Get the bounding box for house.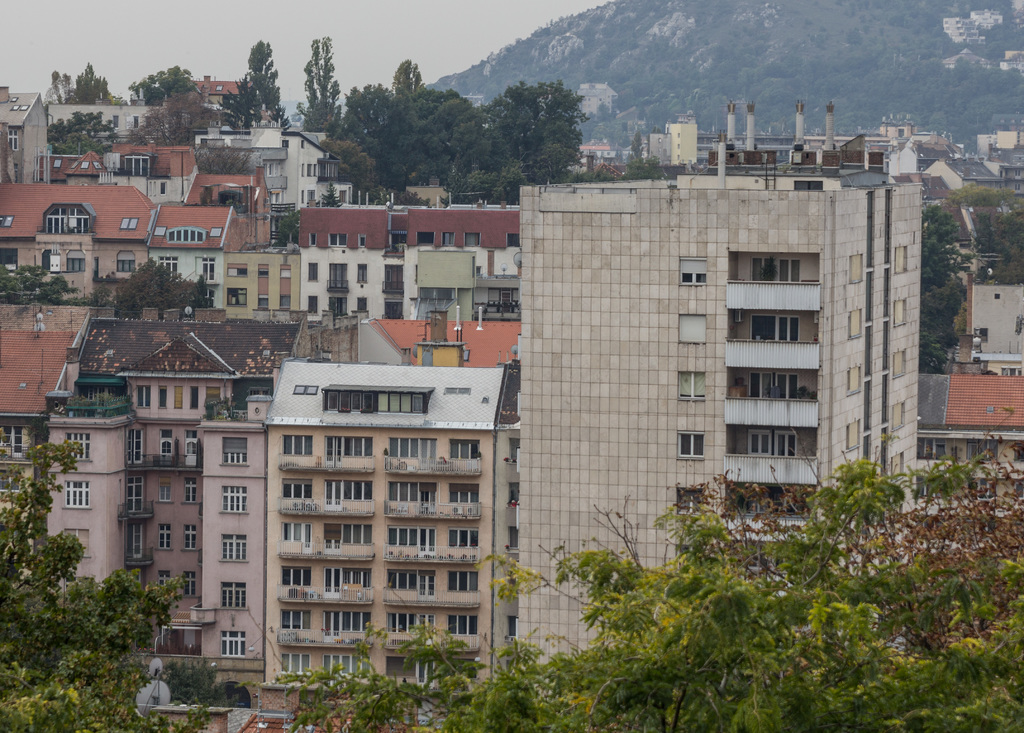
rect(936, 280, 1023, 368).
